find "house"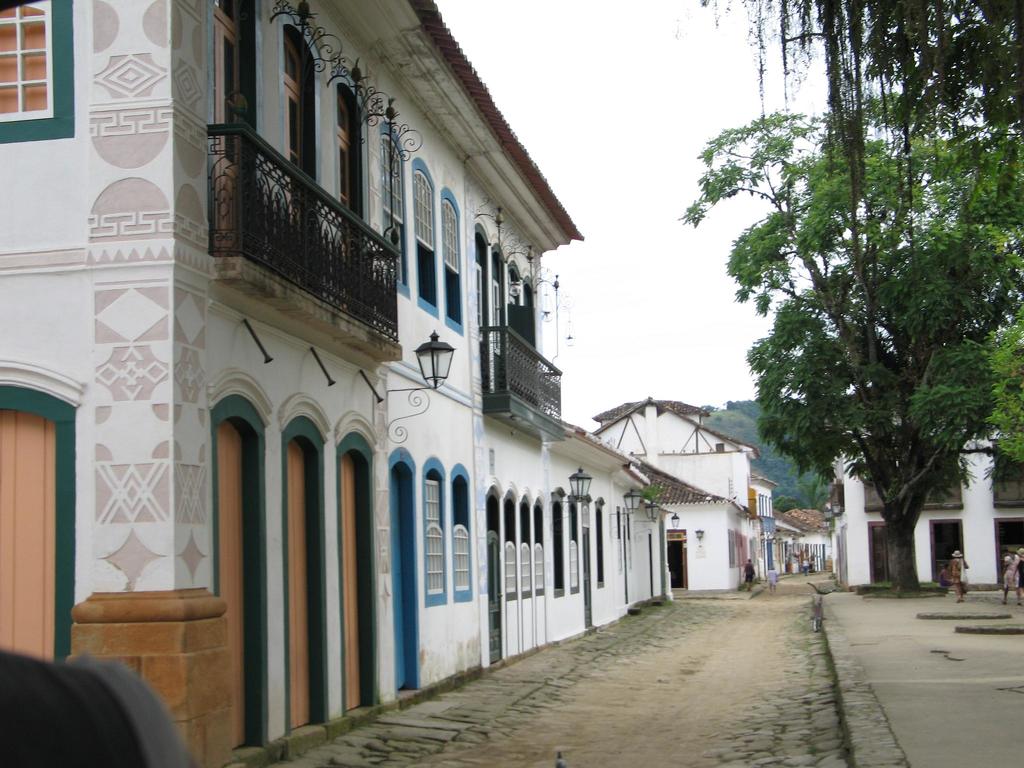
Rect(28, 0, 733, 767)
